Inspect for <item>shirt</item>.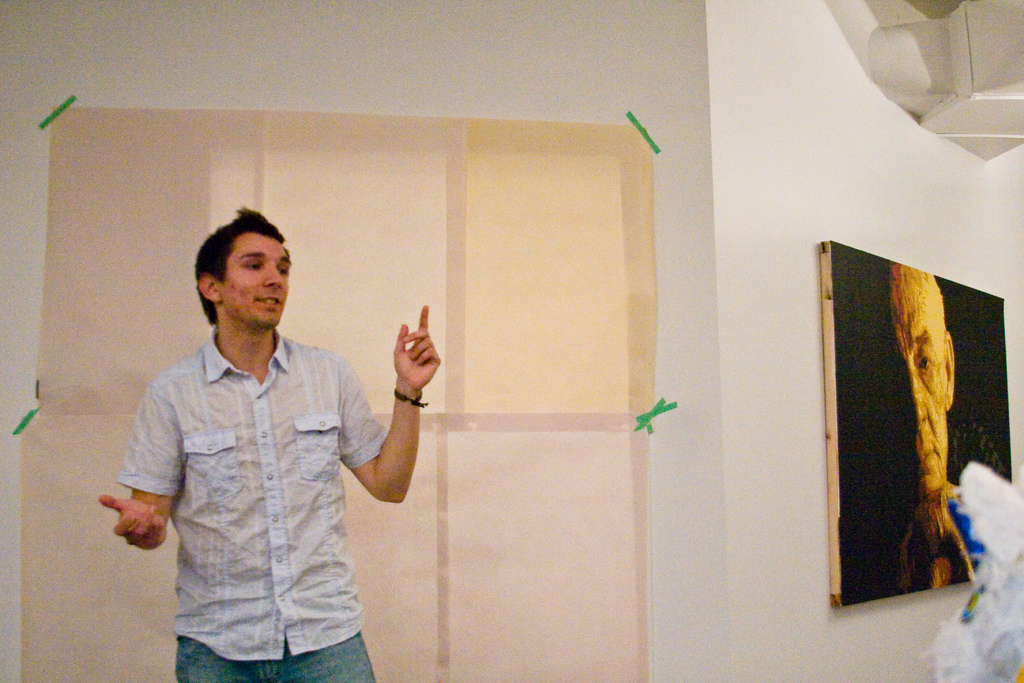
Inspection: {"left": 113, "top": 325, "right": 392, "bottom": 662}.
